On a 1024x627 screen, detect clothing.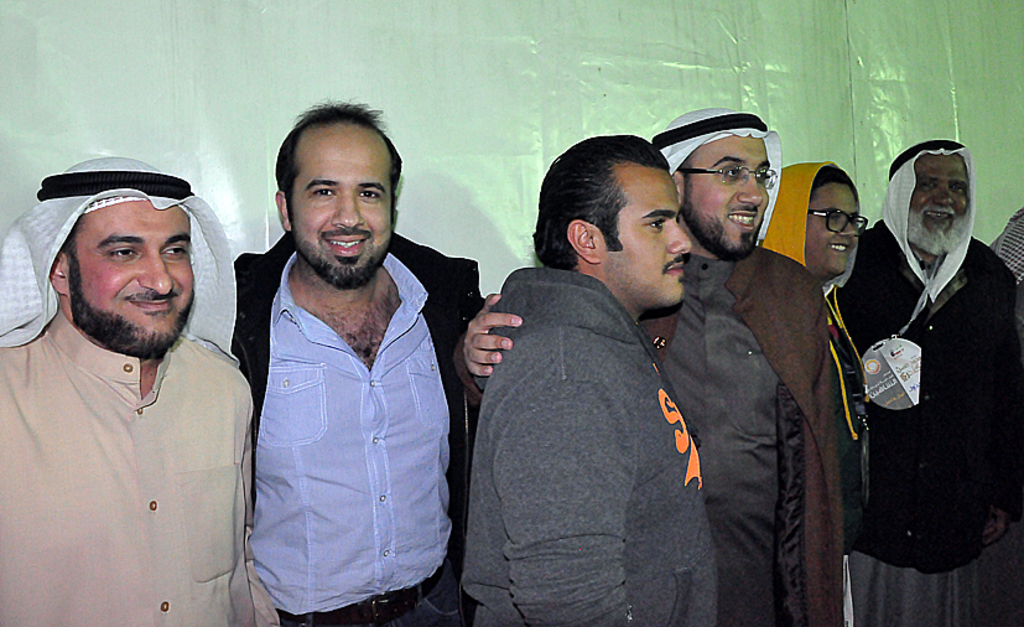
{"left": 843, "top": 181, "right": 1017, "bottom": 602}.
